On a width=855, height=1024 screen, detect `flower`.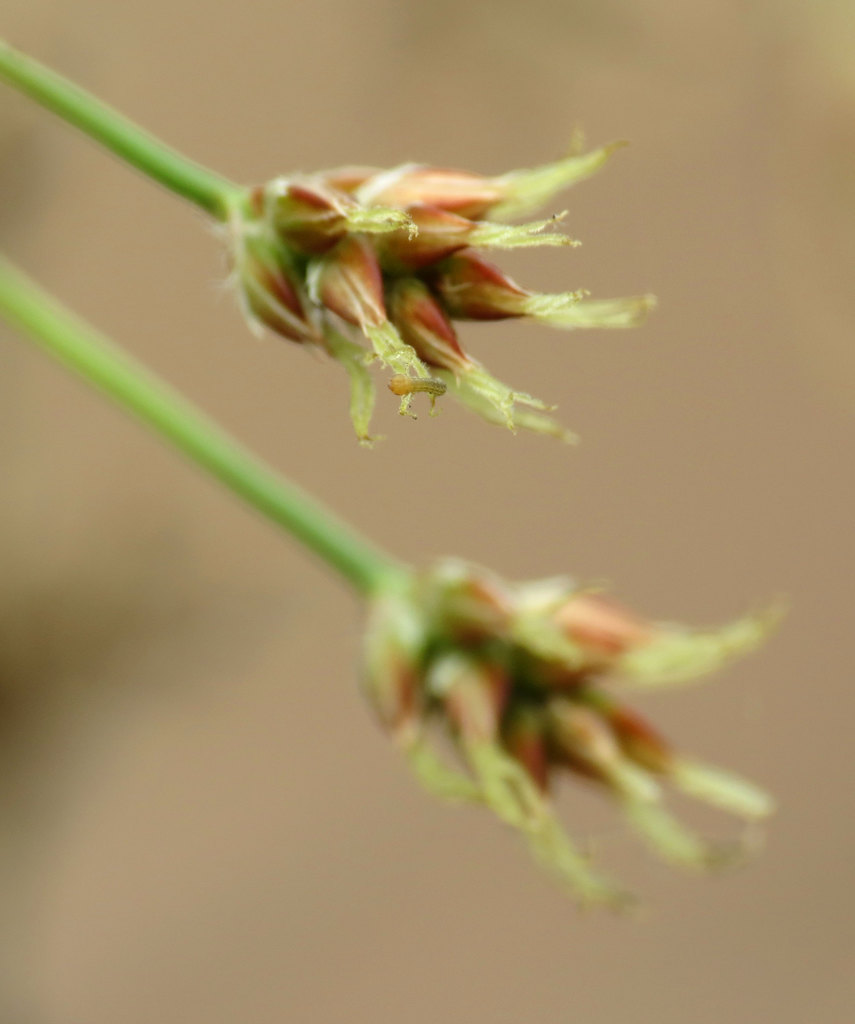
bbox(350, 557, 781, 925).
